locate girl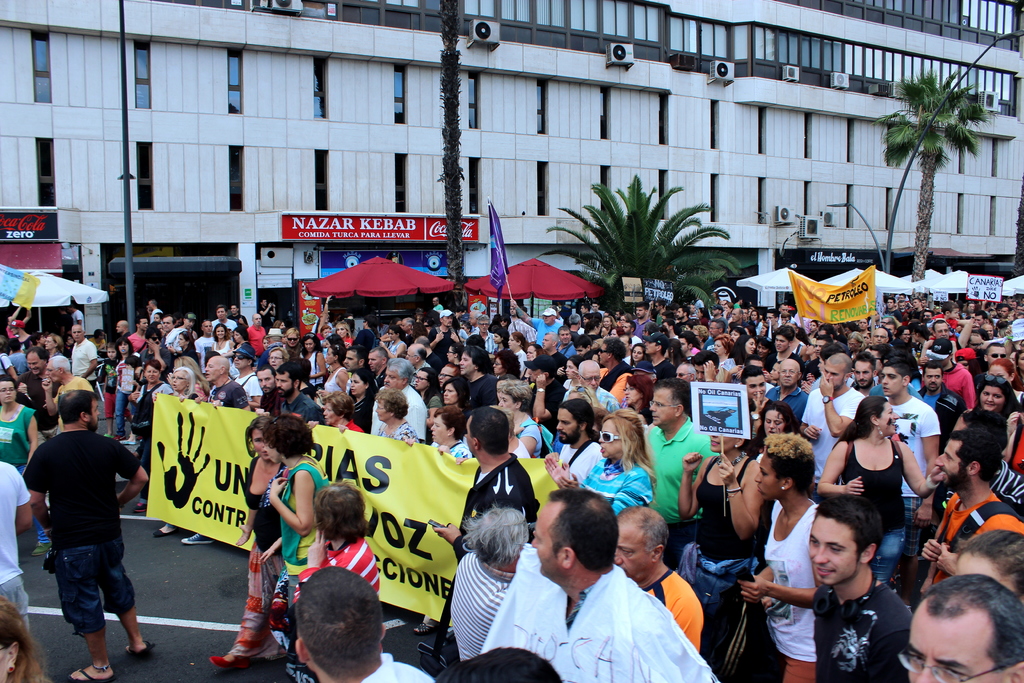
box(209, 327, 231, 365)
